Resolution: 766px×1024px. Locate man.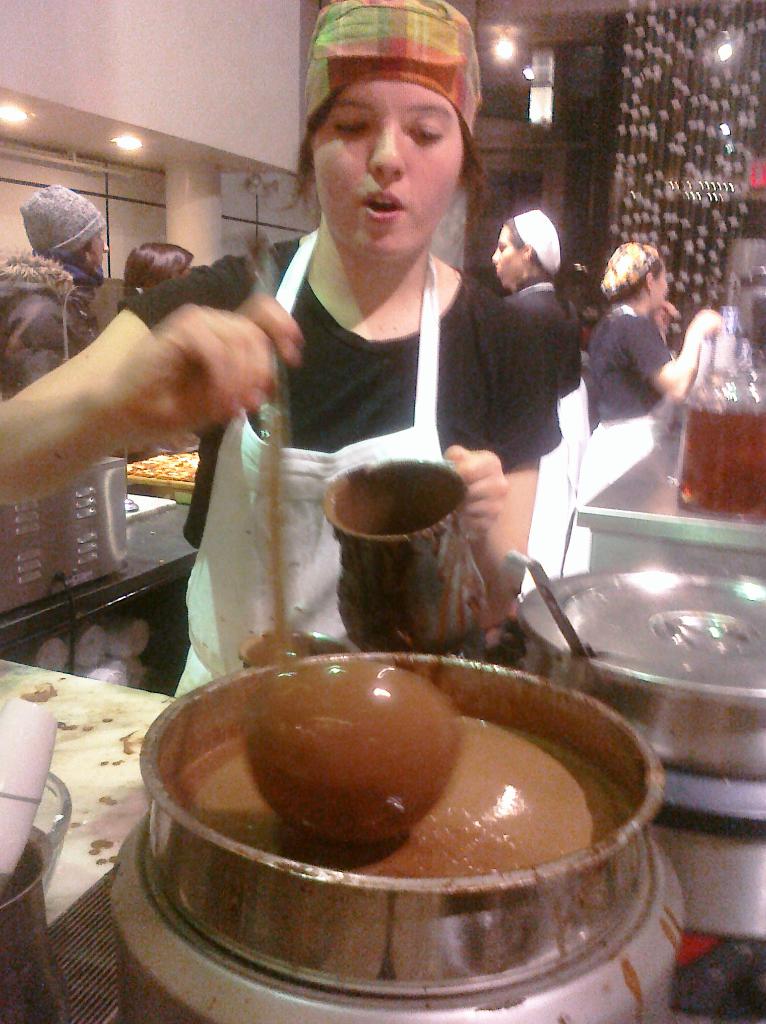
0,183,127,422.
